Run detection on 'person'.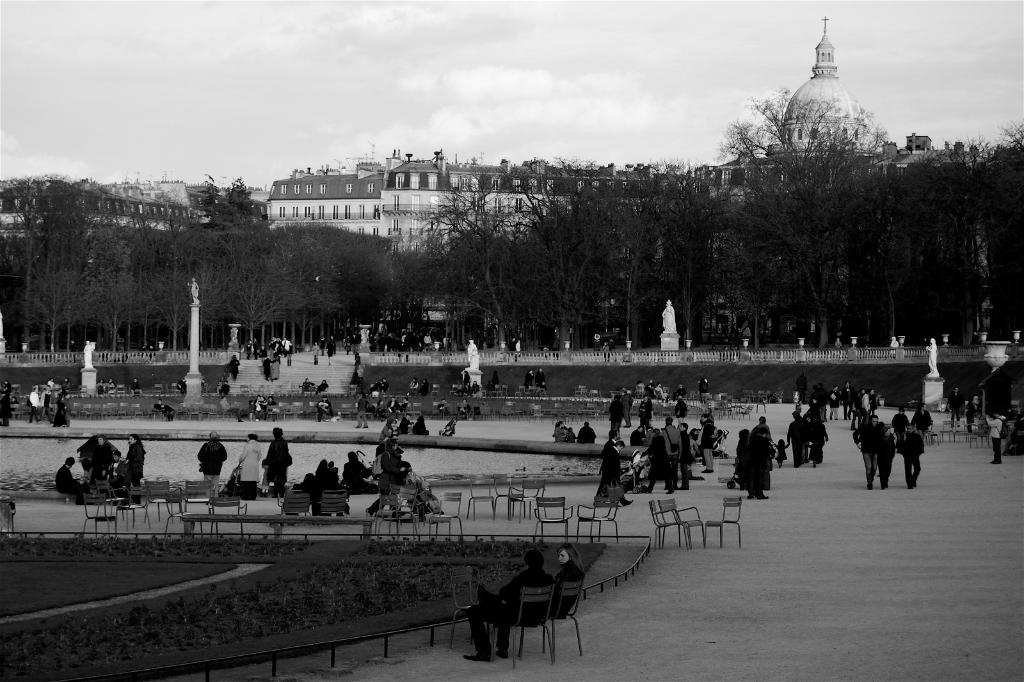
Result: 351:326:361:352.
